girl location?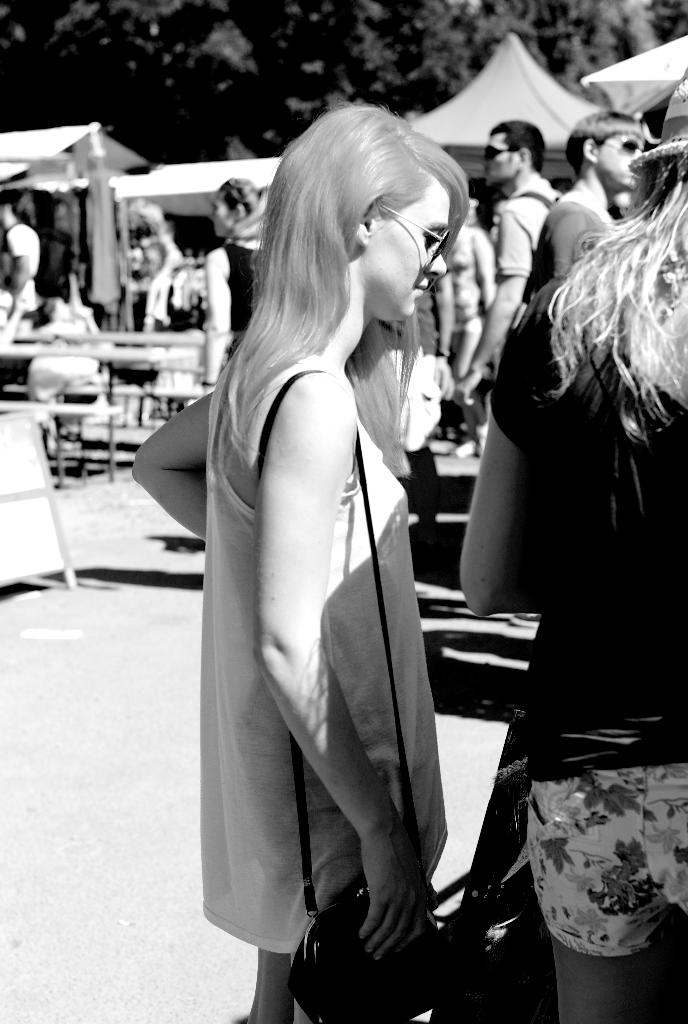
BBox(144, 70, 516, 1009)
